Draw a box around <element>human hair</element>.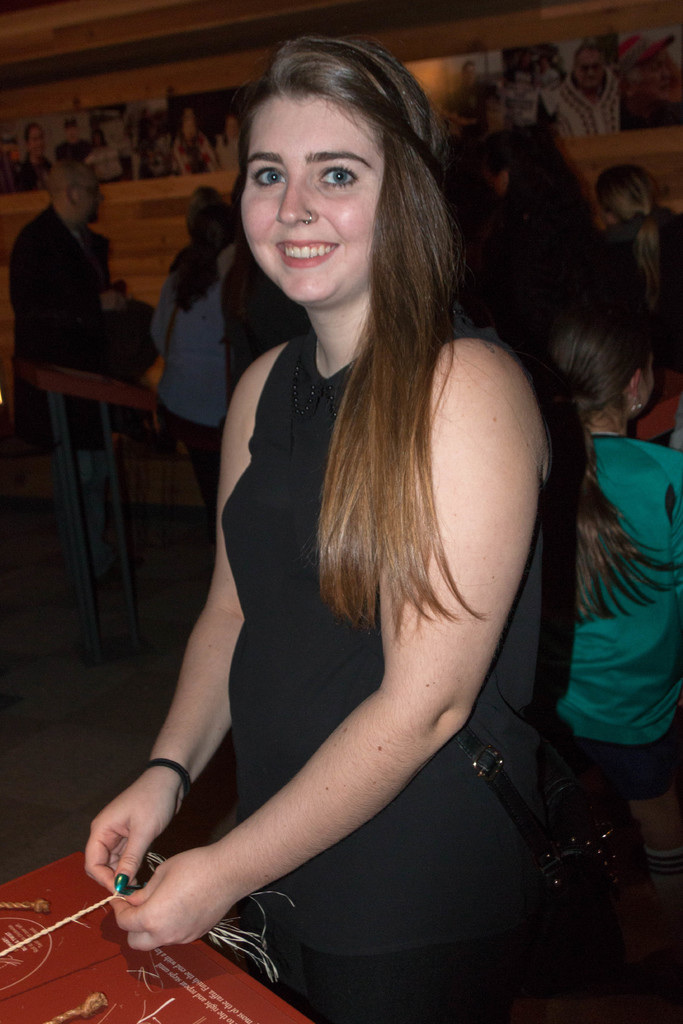
Rect(170, 195, 224, 293).
